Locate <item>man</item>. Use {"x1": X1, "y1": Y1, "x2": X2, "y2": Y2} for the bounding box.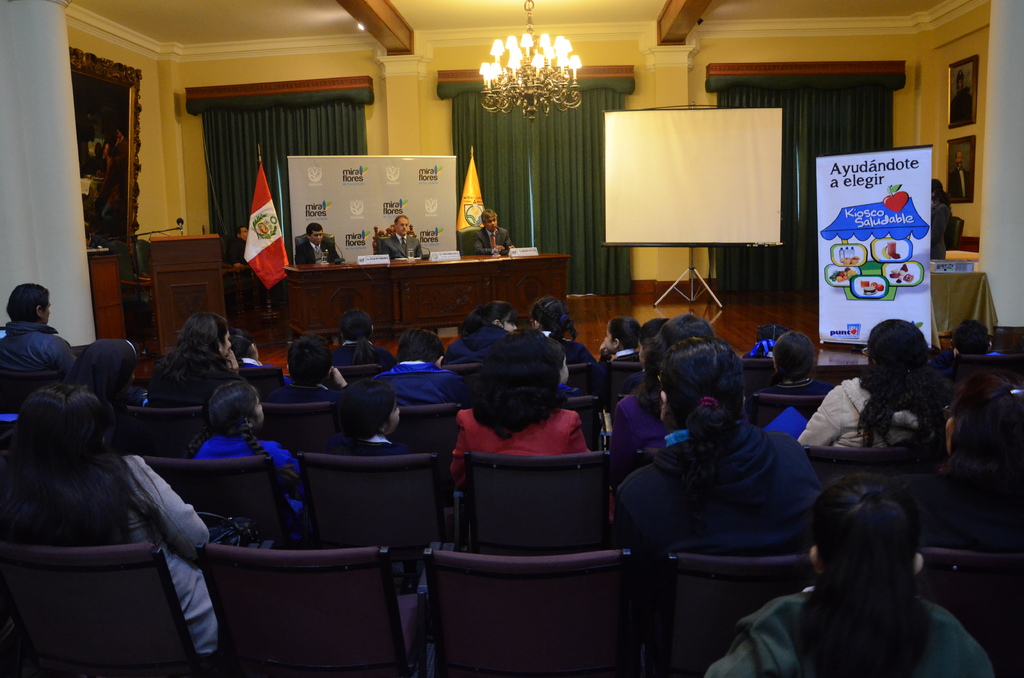
{"x1": 946, "y1": 152, "x2": 971, "y2": 199}.
